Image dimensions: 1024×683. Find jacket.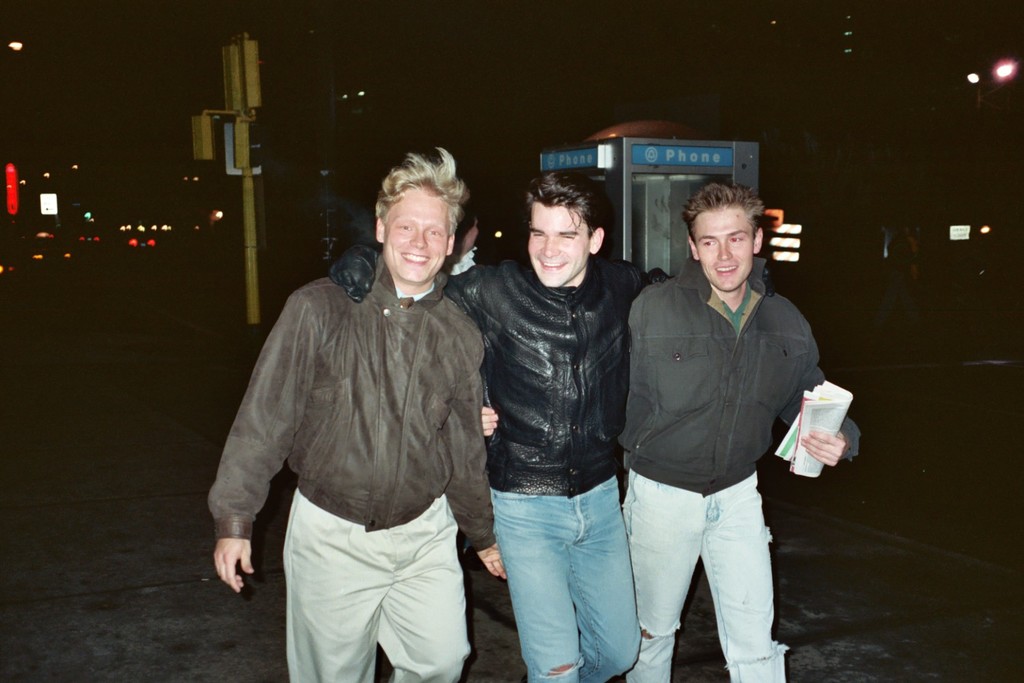
x1=472 y1=197 x2=653 y2=478.
